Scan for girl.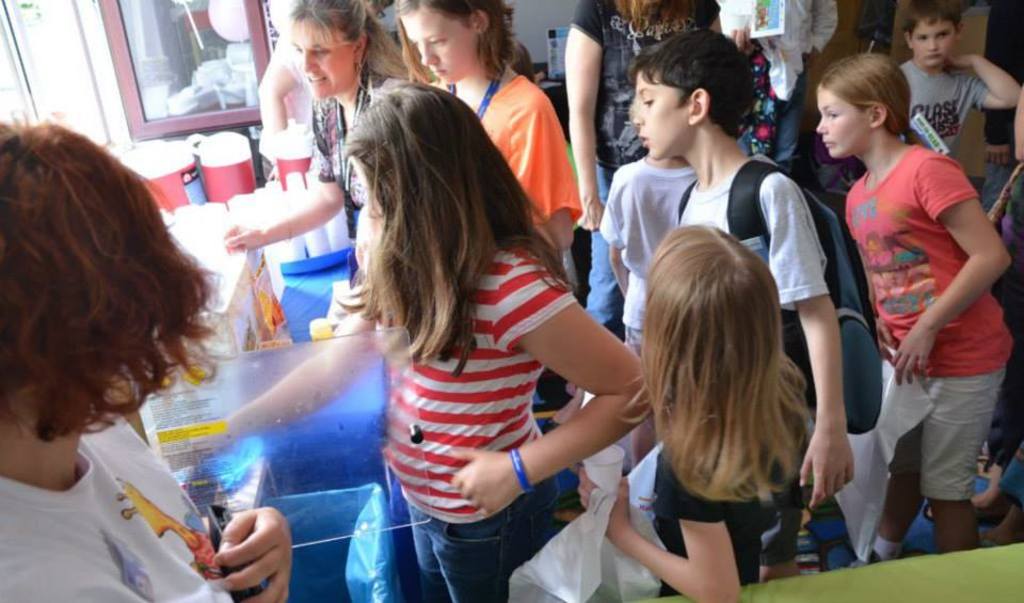
Scan result: {"x1": 158, "y1": 76, "x2": 652, "y2": 602}.
